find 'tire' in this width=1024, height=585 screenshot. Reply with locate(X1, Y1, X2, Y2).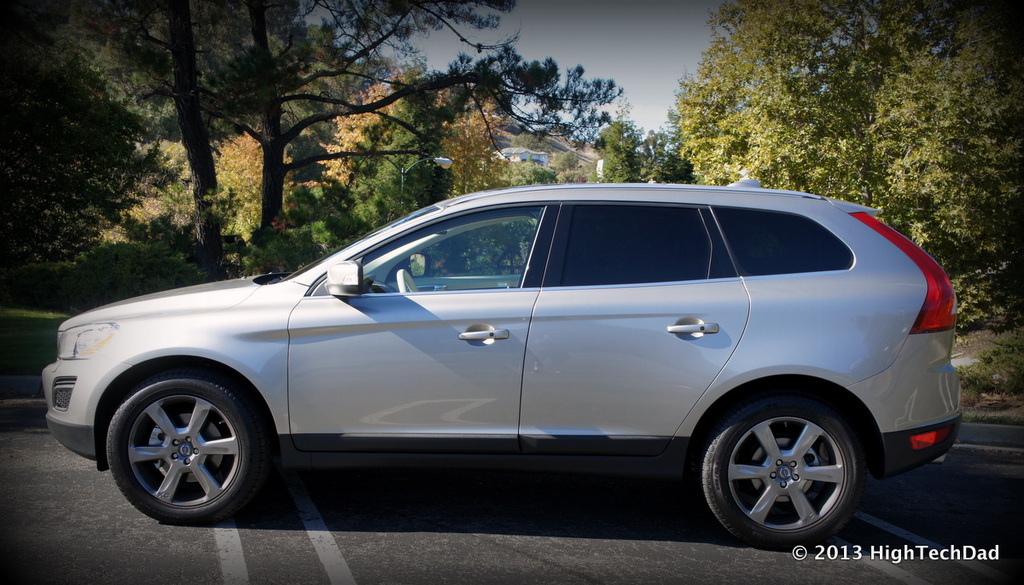
locate(700, 391, 865, 549).
